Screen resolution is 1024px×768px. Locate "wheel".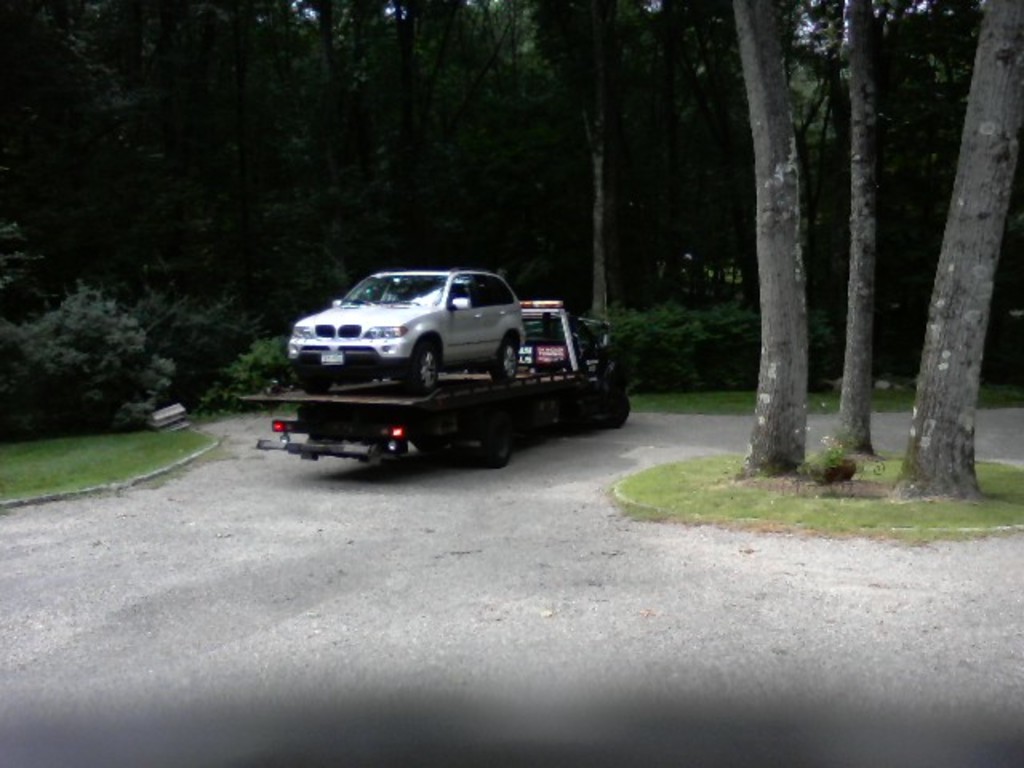
304/376/331/392.
